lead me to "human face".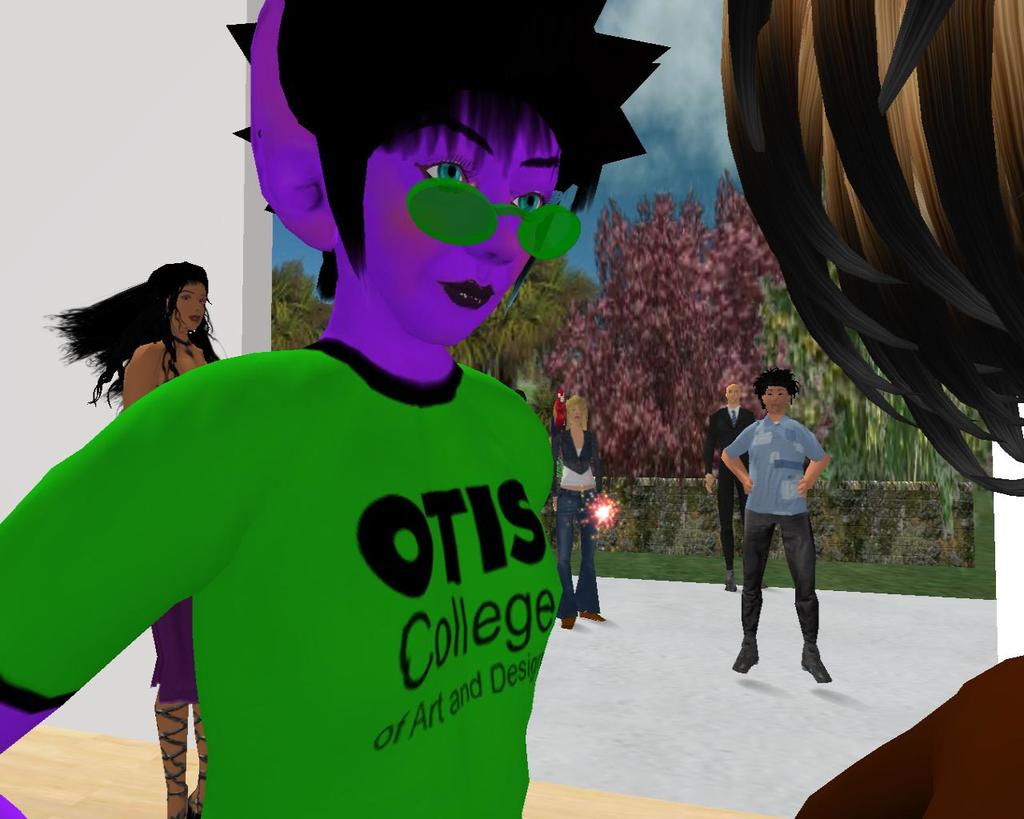
Lead to <bbox>766, 387, 791, 416</bbox>.
